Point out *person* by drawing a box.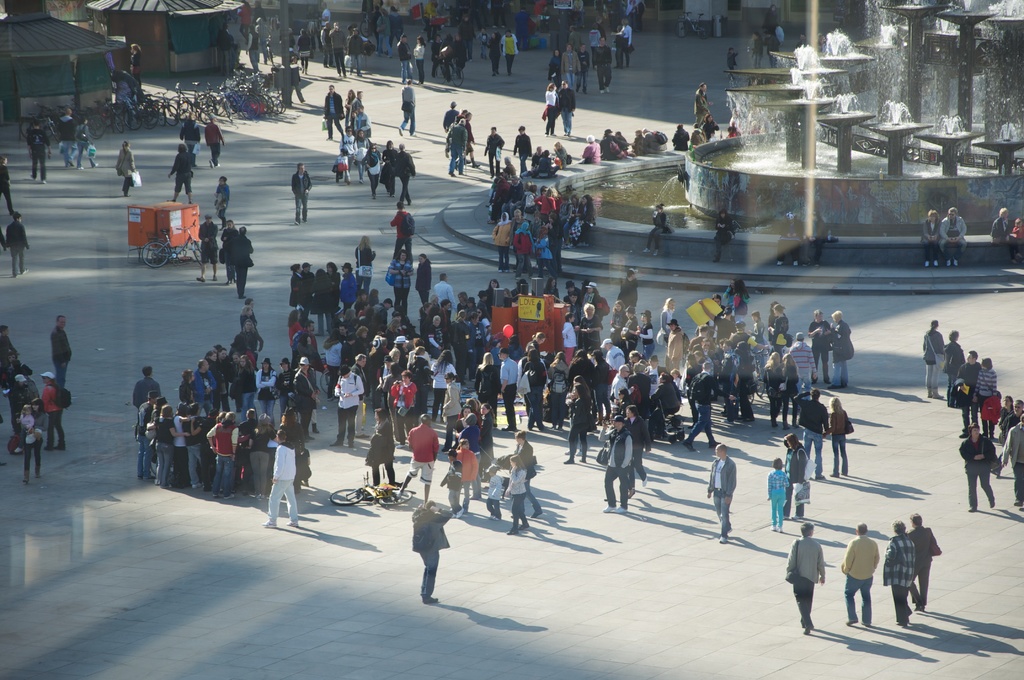
<box>691,120,706,147</box>.
